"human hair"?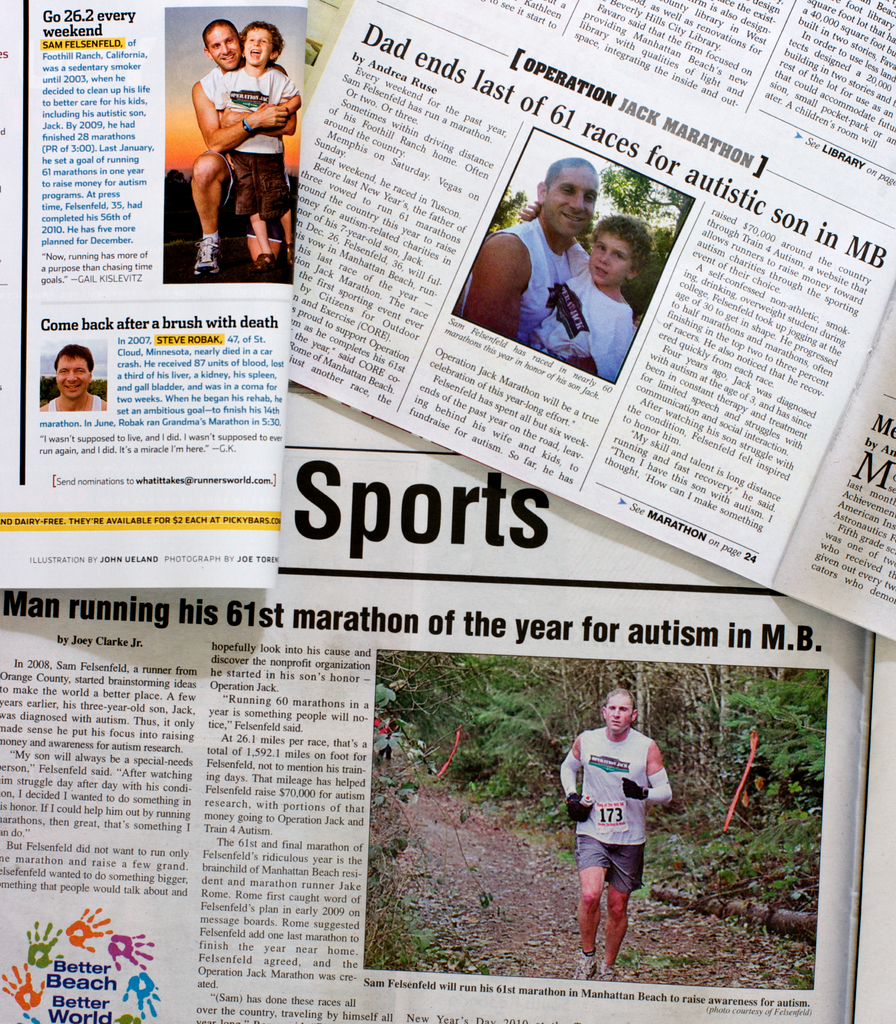
Rect(593, 220, 647, 276)
